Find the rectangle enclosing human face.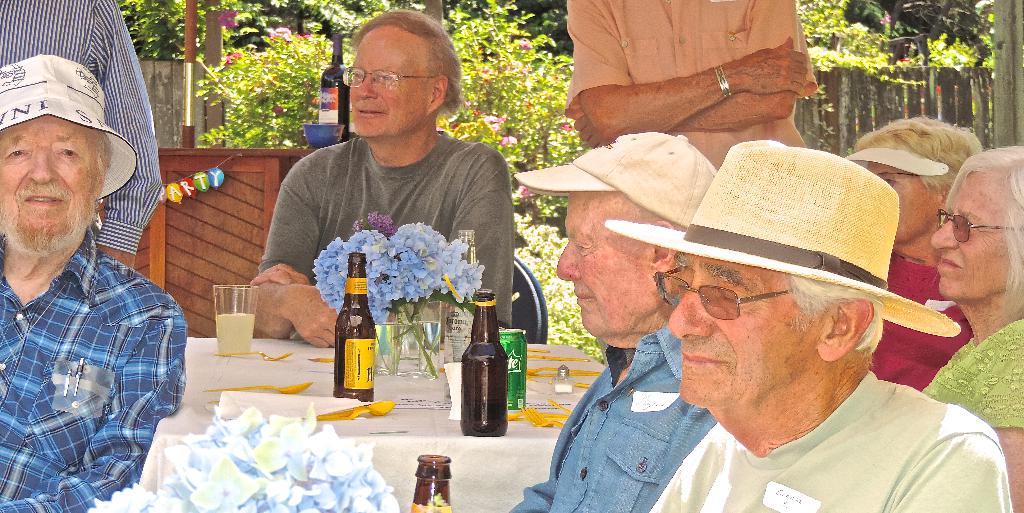
[x1=0, y1=111, x2=102, y2=247].
